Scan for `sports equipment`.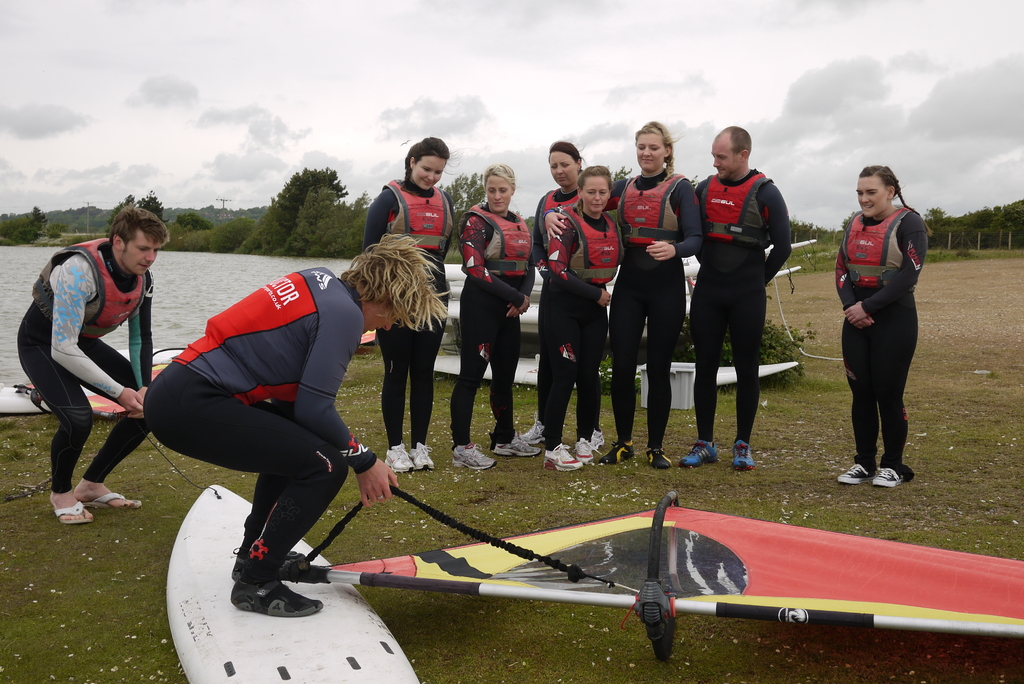
Scan result: region(166, 484, 416, 683).
